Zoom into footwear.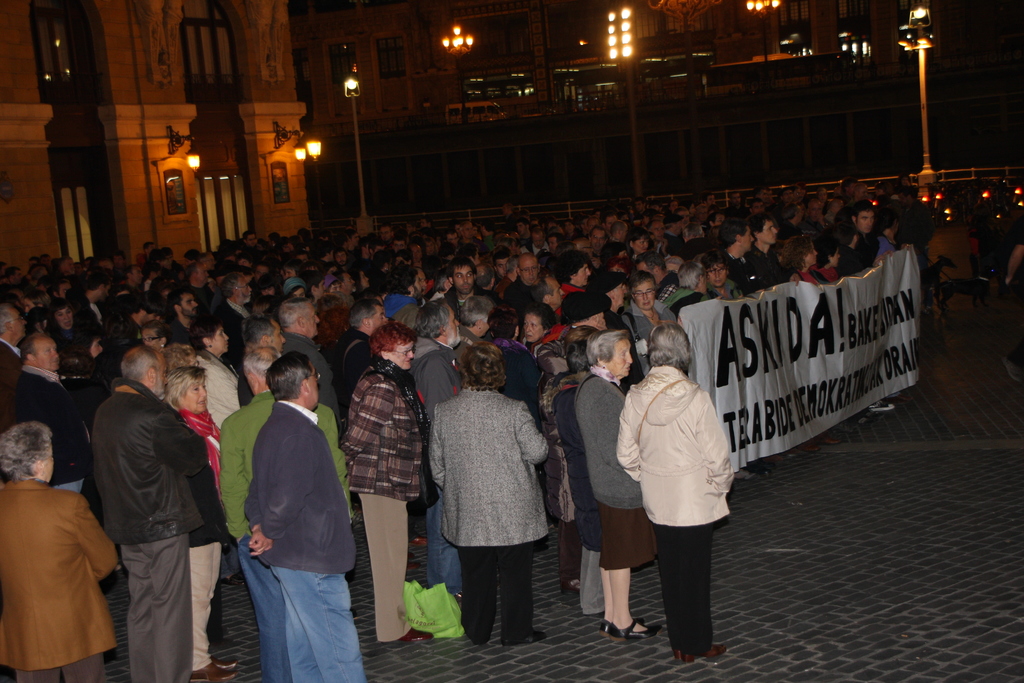
Zoom target: 798:440:819:452.
